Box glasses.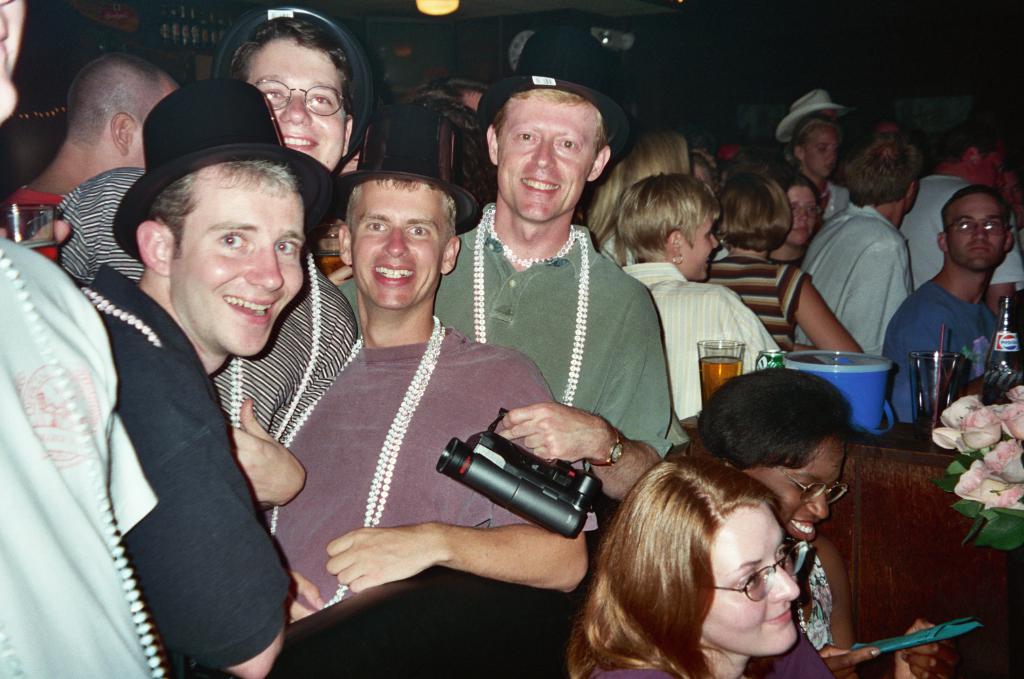
bbox(940, 213, 1006, 237).
